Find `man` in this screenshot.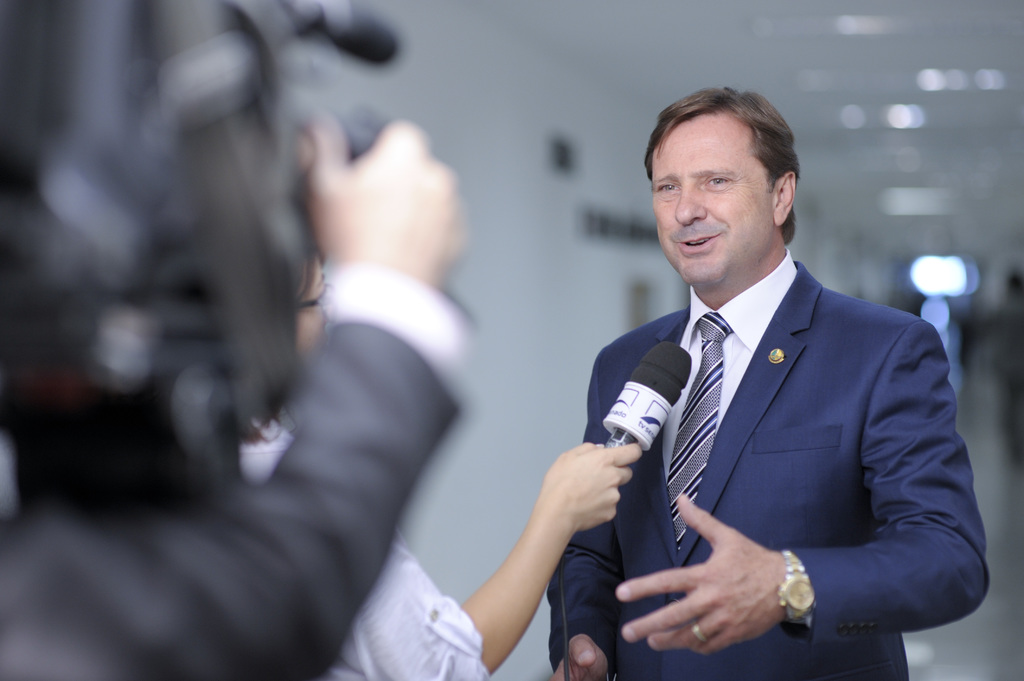
The bounding box for `man` is x1=0 y1=106 x2=479 y2=680.
